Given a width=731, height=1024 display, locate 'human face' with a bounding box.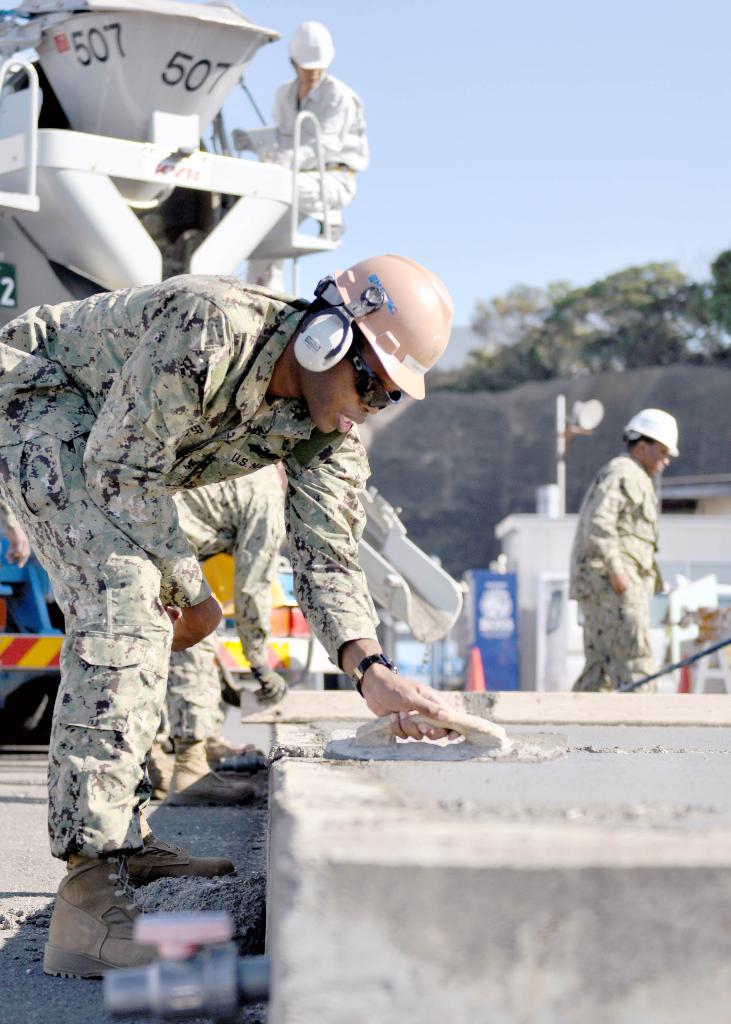
Located: pyautogui.locateOnScreen(303, 67, 325, 93).
